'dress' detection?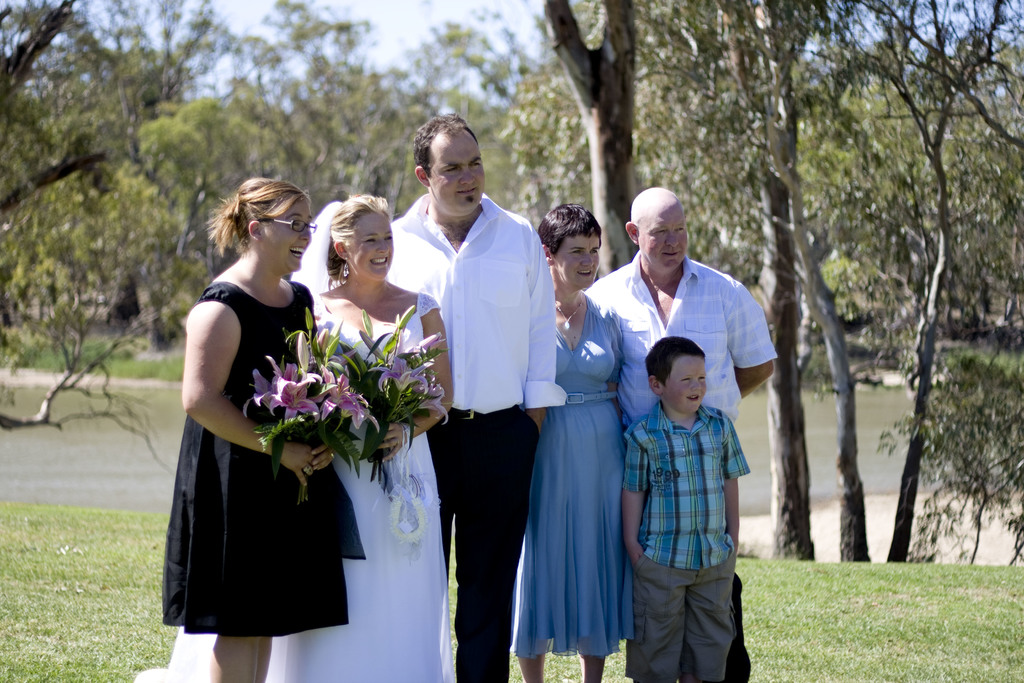
<bbox>510, 290, 635, 659</bbox>
